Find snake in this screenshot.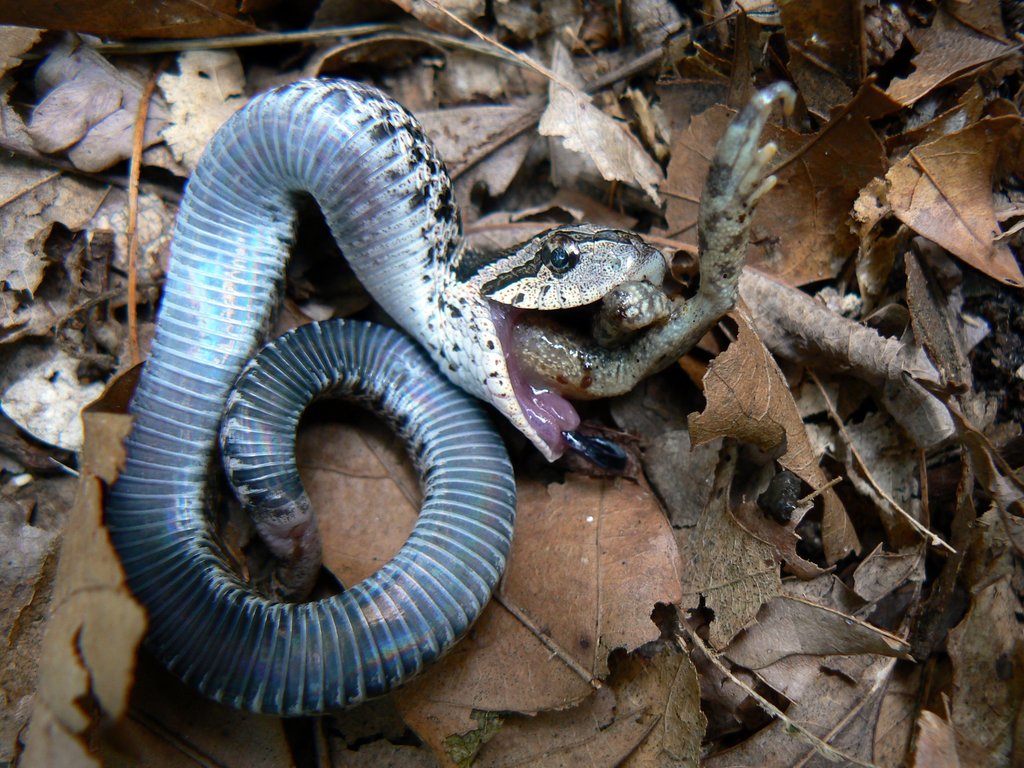
The bounding box for snake is 106,73,669,723.
